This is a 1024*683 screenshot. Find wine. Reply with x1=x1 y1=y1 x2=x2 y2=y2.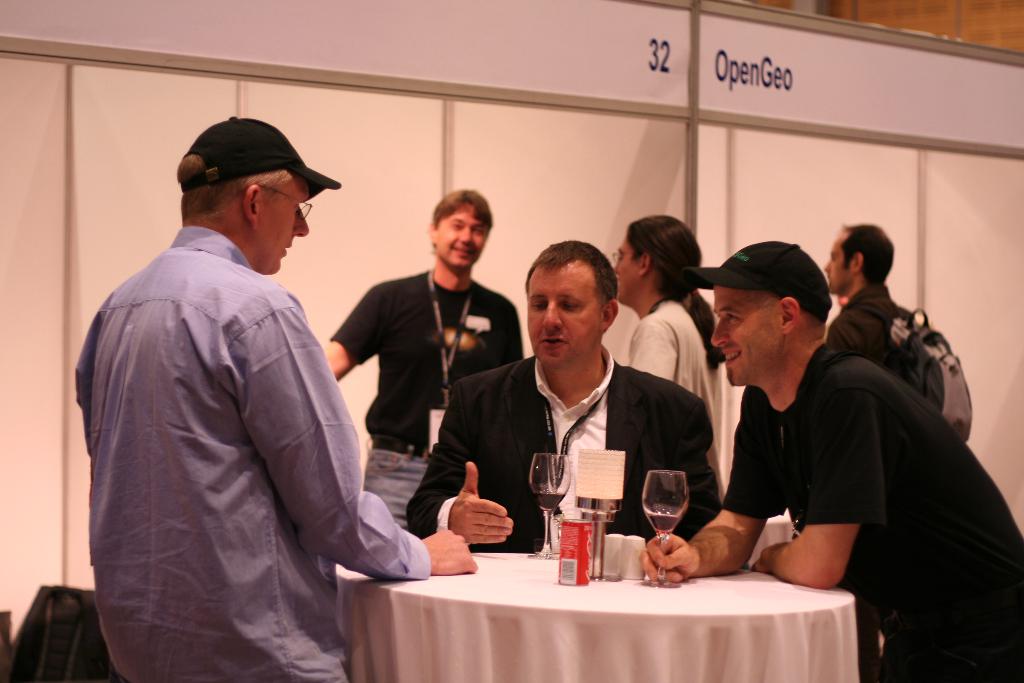
x1=534 y1=487 x2=566 y2=513.
